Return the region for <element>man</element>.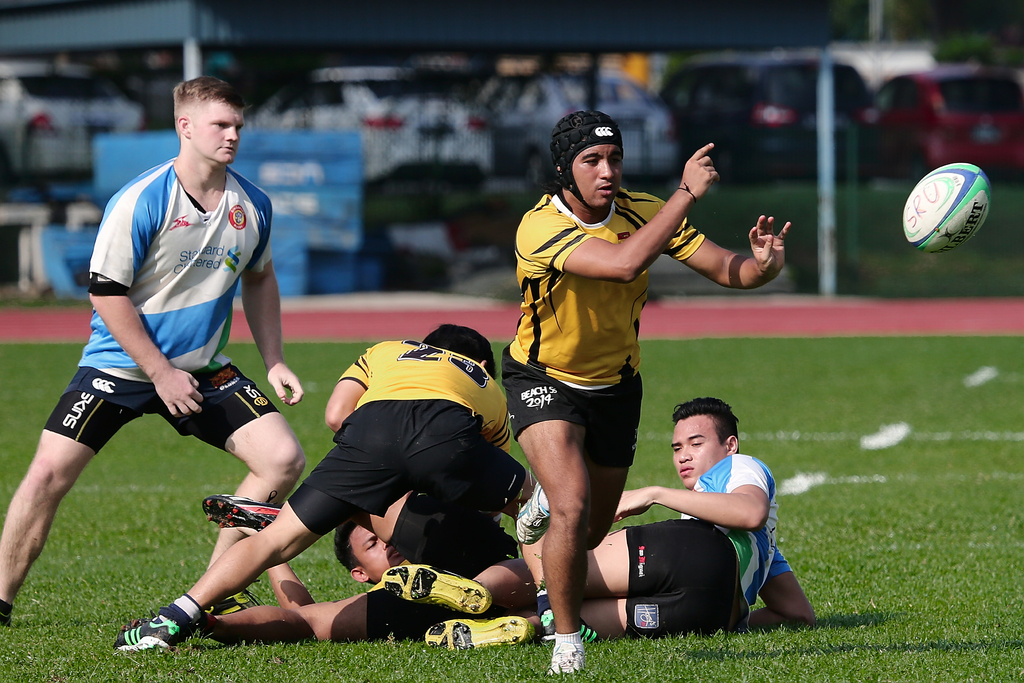
select_region(26, 96, 321, 626).
